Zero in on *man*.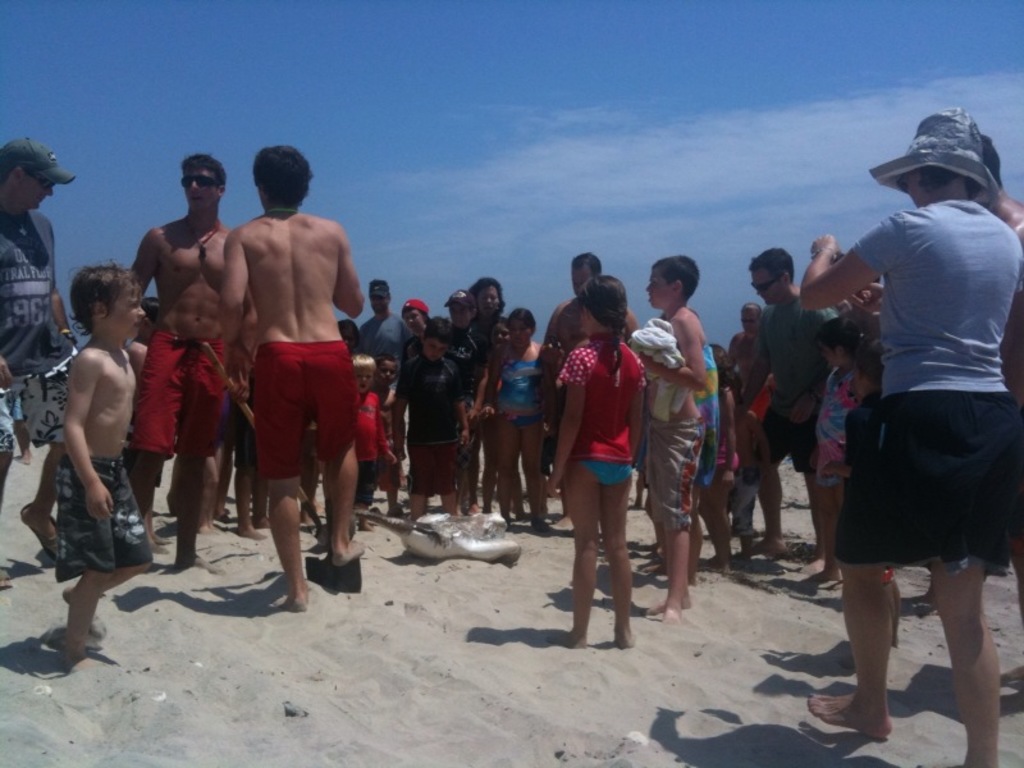
Zeroed in: x1=131 y1=154 x2=255 y2=577.
